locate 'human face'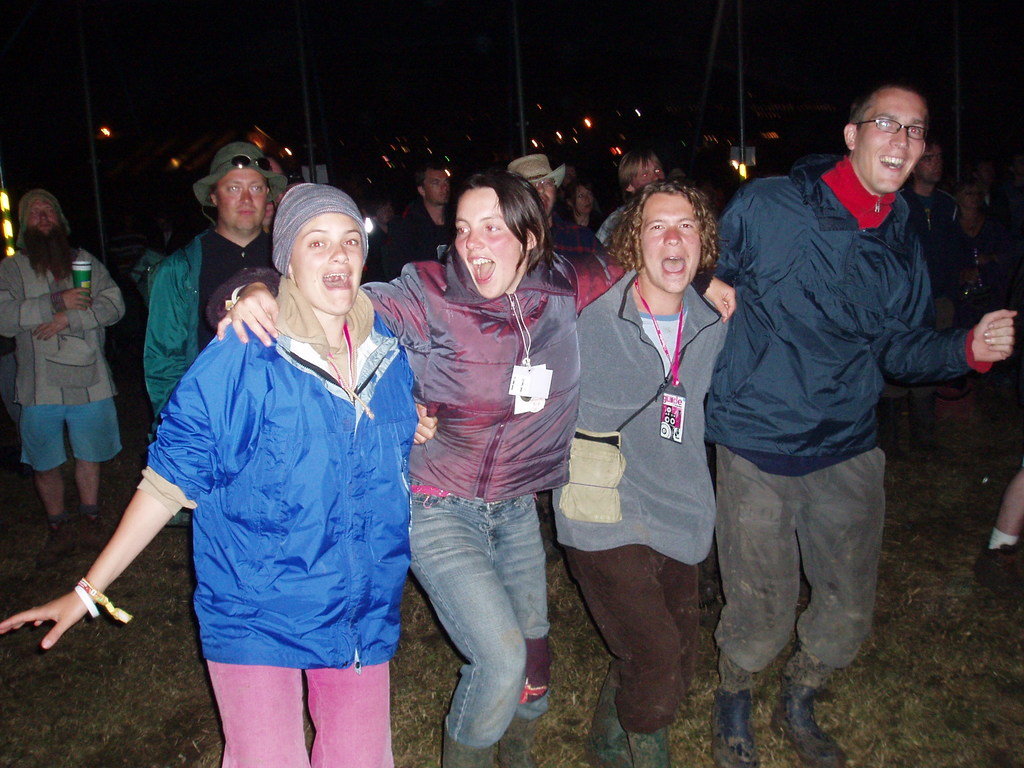
crop(33, 202, 62, 236)
